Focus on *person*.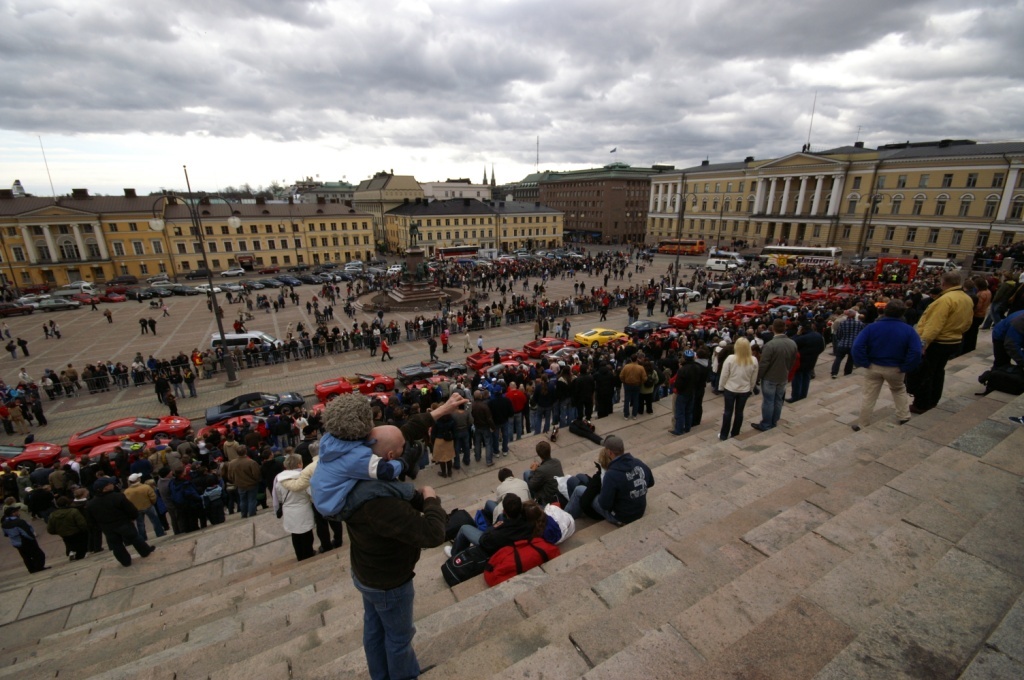
Focused at (left=12, top=364, right=32, bottom=395).
